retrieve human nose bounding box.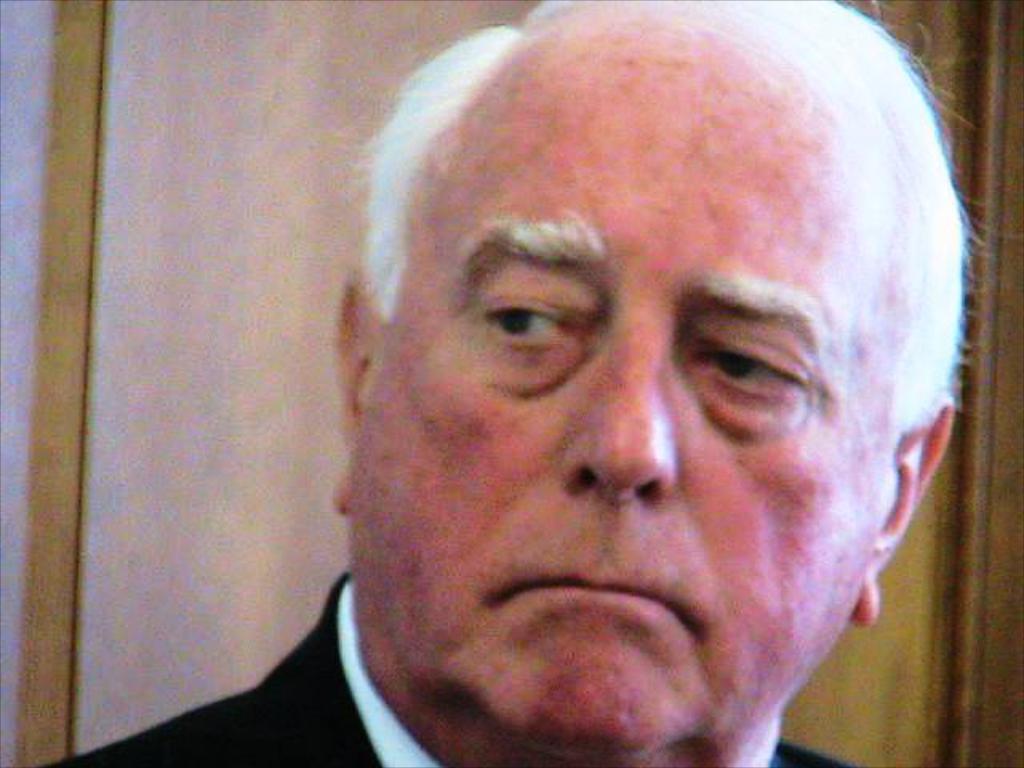
Bounding box: x1=563, y1=322, x2=678, y2=504.
